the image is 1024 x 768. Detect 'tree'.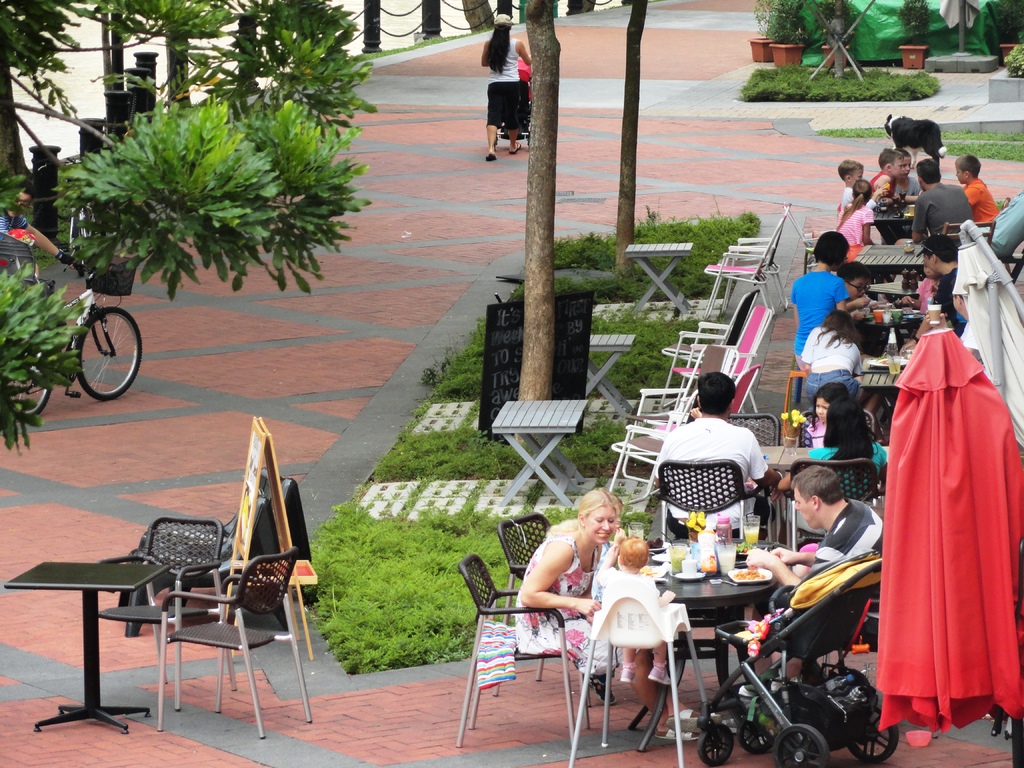
Detection: 612, 0, 652, 274.
